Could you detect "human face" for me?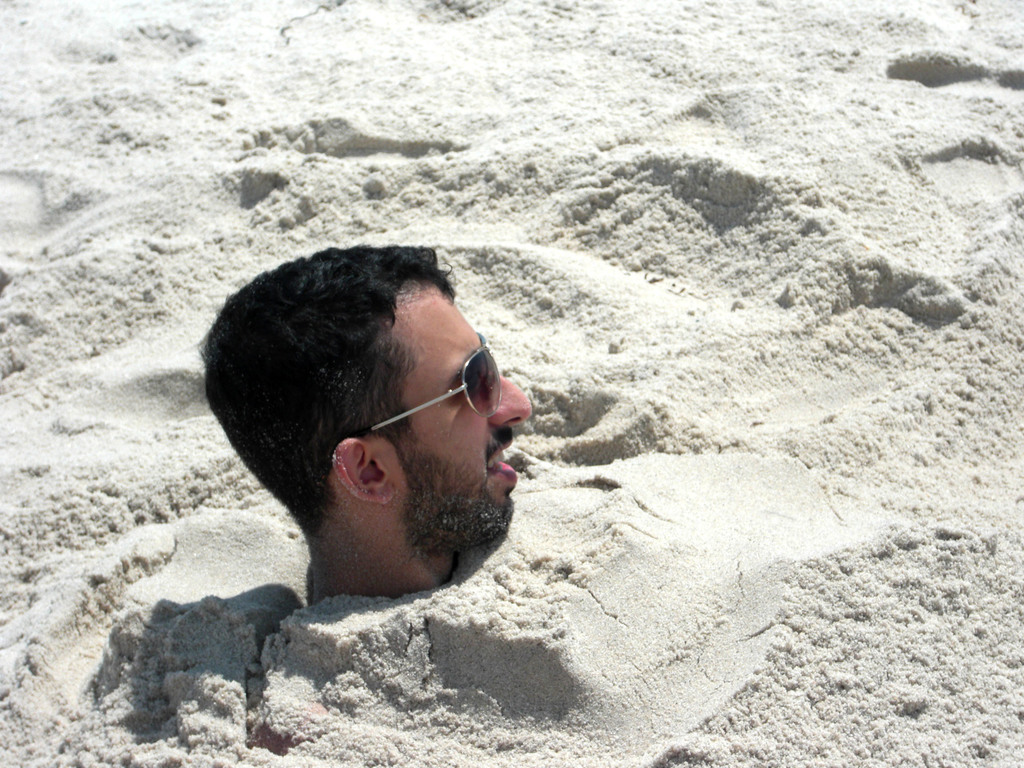
Detection result: <bbox>388, 266, 536, 563</bbox>.
